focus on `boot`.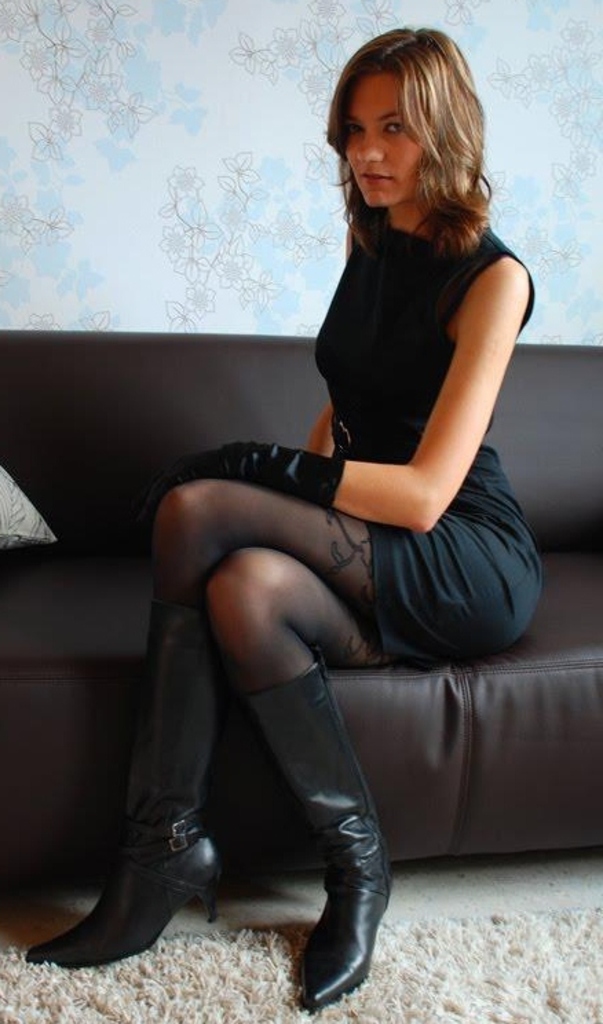
Focused at bbox=[21, 600, 212, 962].
